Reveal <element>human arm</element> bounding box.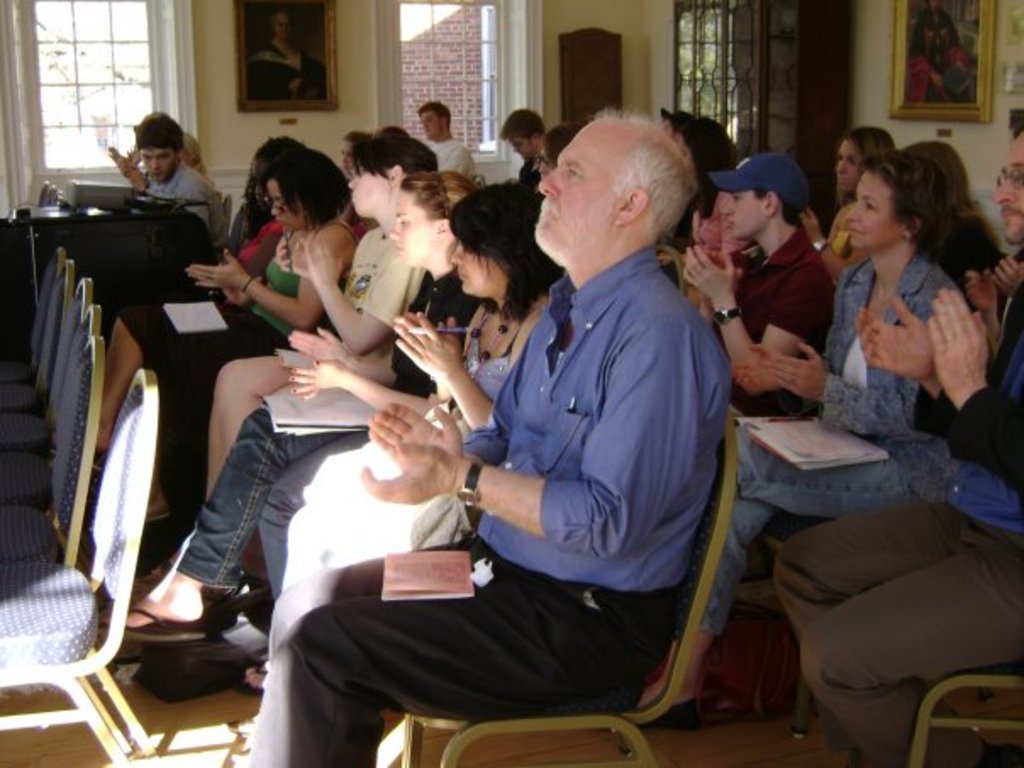
Revealed: box=[760, 336, 915, 436].
